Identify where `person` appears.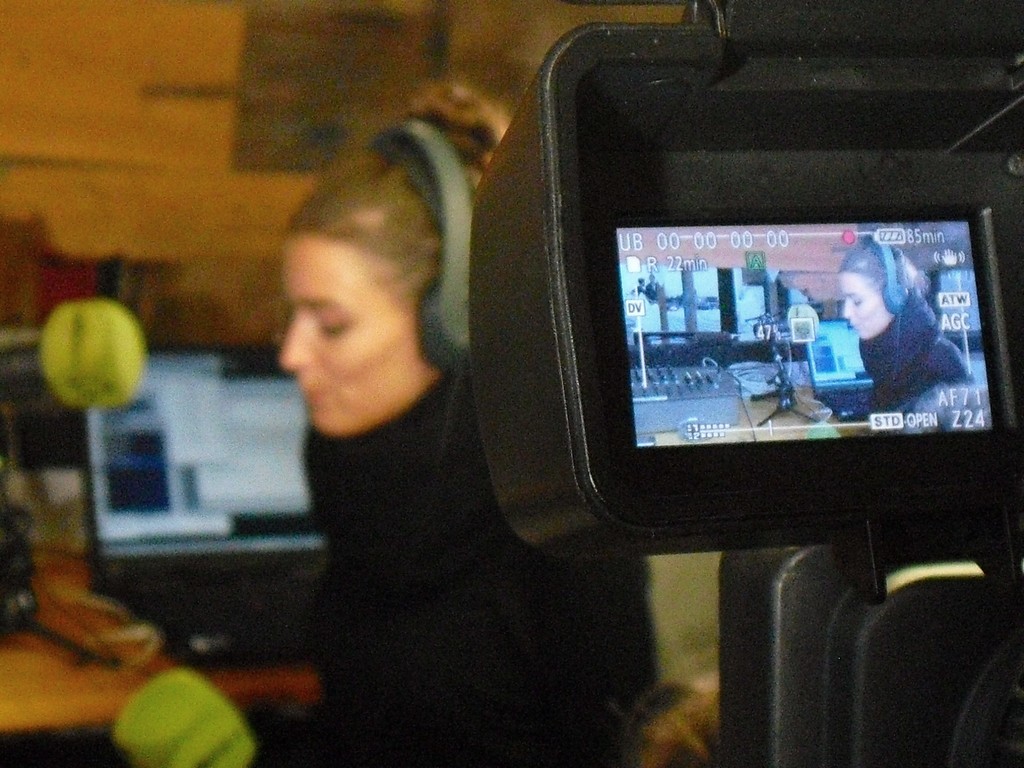
Appears at (829,224,991,424).
